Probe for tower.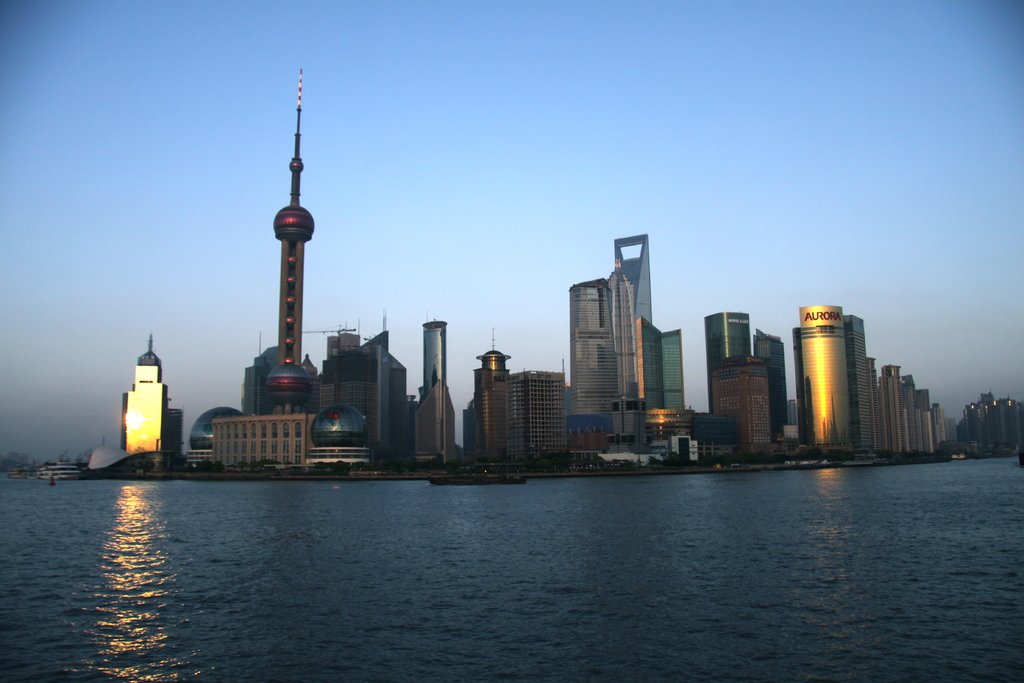
Probe result: 717,313,765,459.
